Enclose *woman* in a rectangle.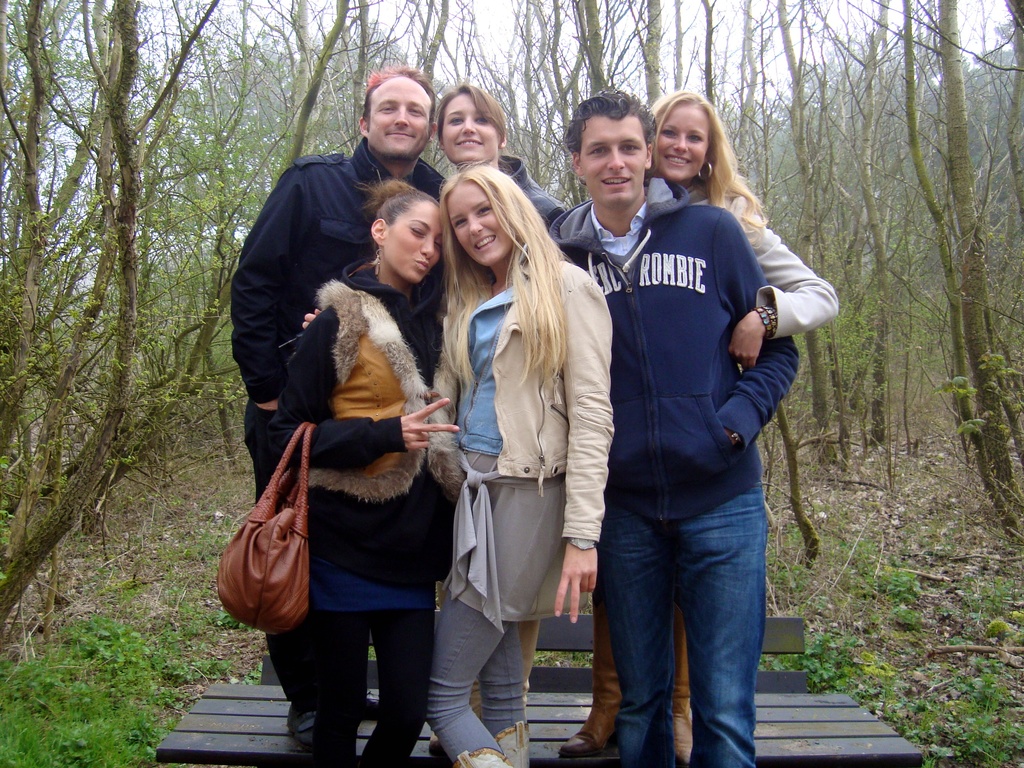
region(255, 175, 461, 767).
